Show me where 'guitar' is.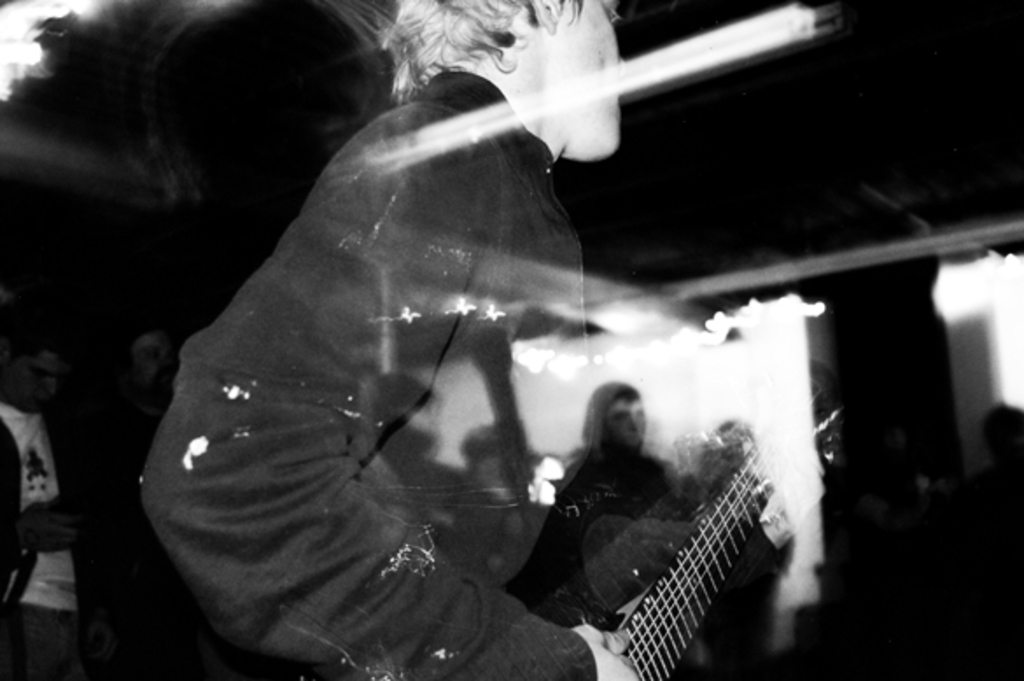
'guitar' is at [x1=532, y1=415, x2=838, y2=679].
